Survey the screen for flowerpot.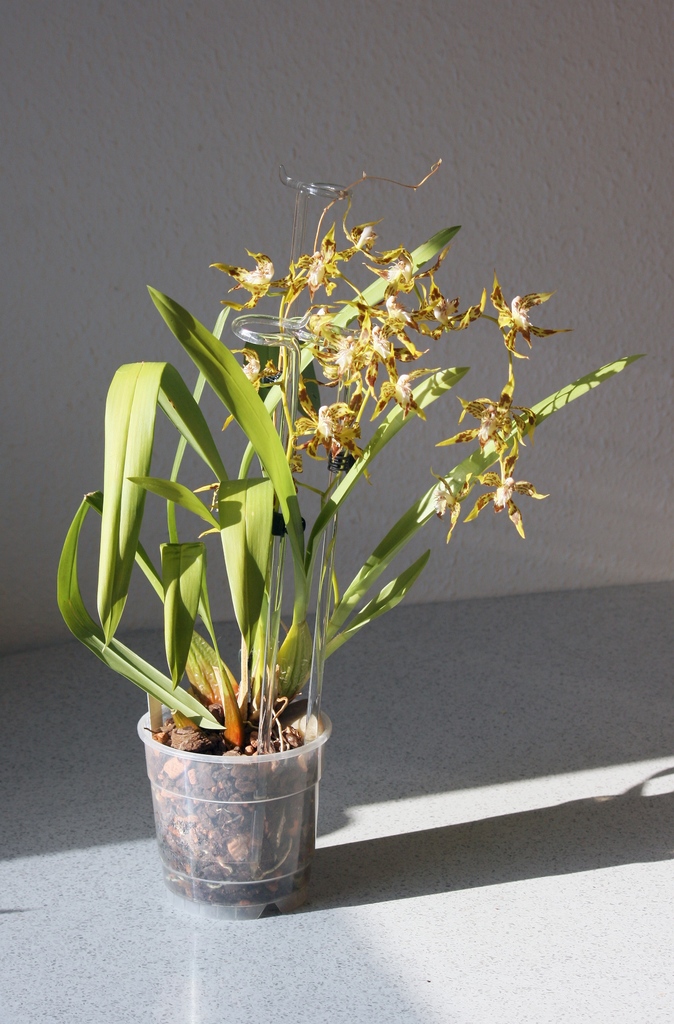
Survey found: [x1=135, y1=703, x2=331, y2=918].
